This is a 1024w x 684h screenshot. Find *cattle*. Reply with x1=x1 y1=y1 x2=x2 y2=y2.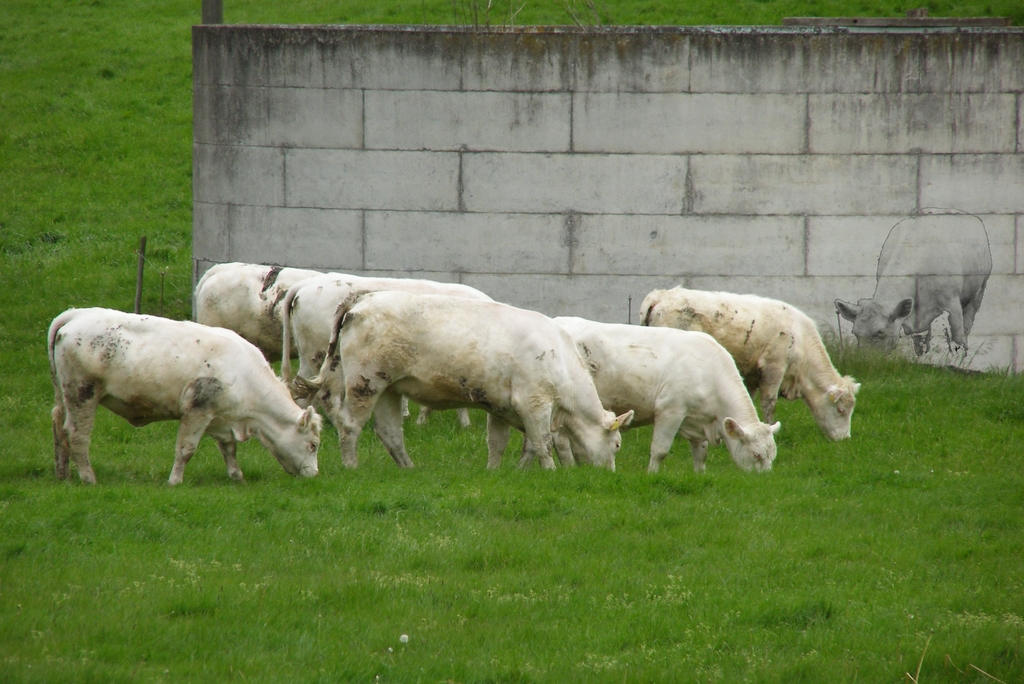
x1=300 y1=290 x2=630 y2=482.
